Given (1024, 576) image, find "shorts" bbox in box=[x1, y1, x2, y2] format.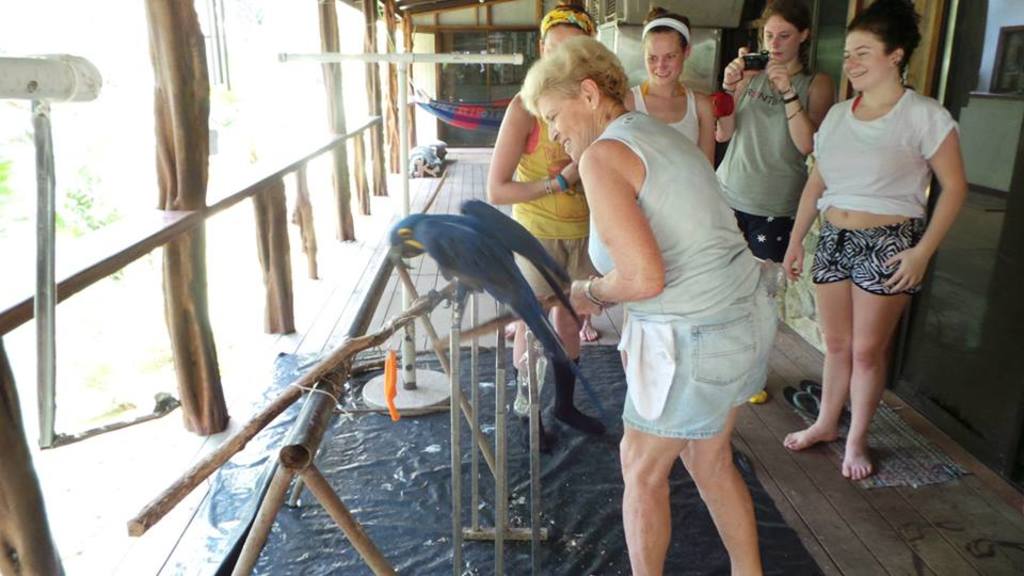
box=[513, 246, 603, 304].
